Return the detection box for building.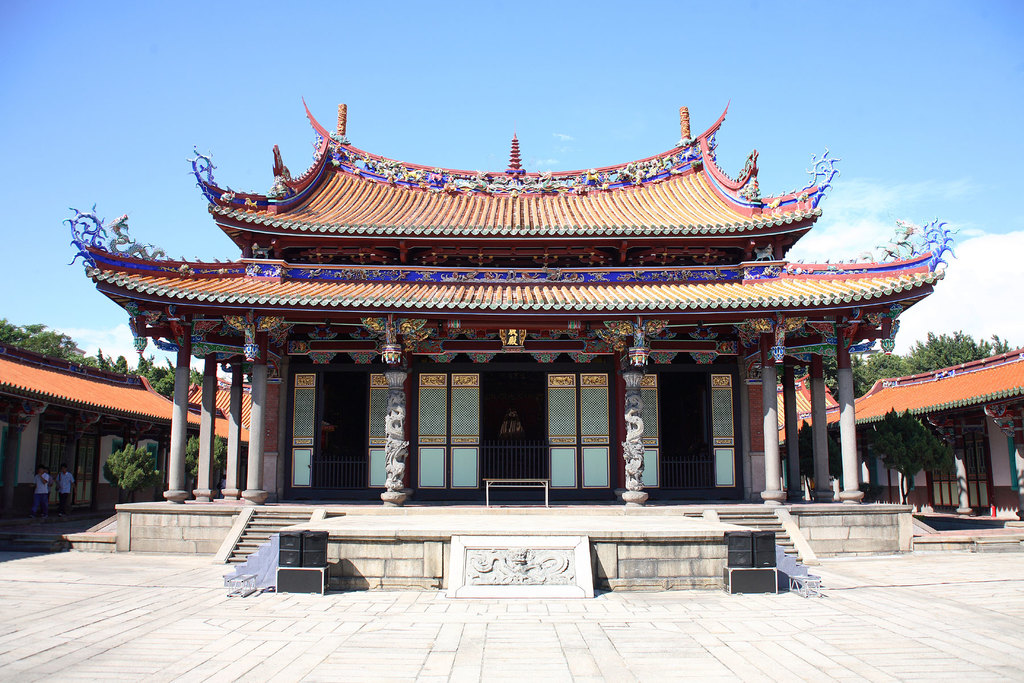
select_region(780, 374, 843, 497).
